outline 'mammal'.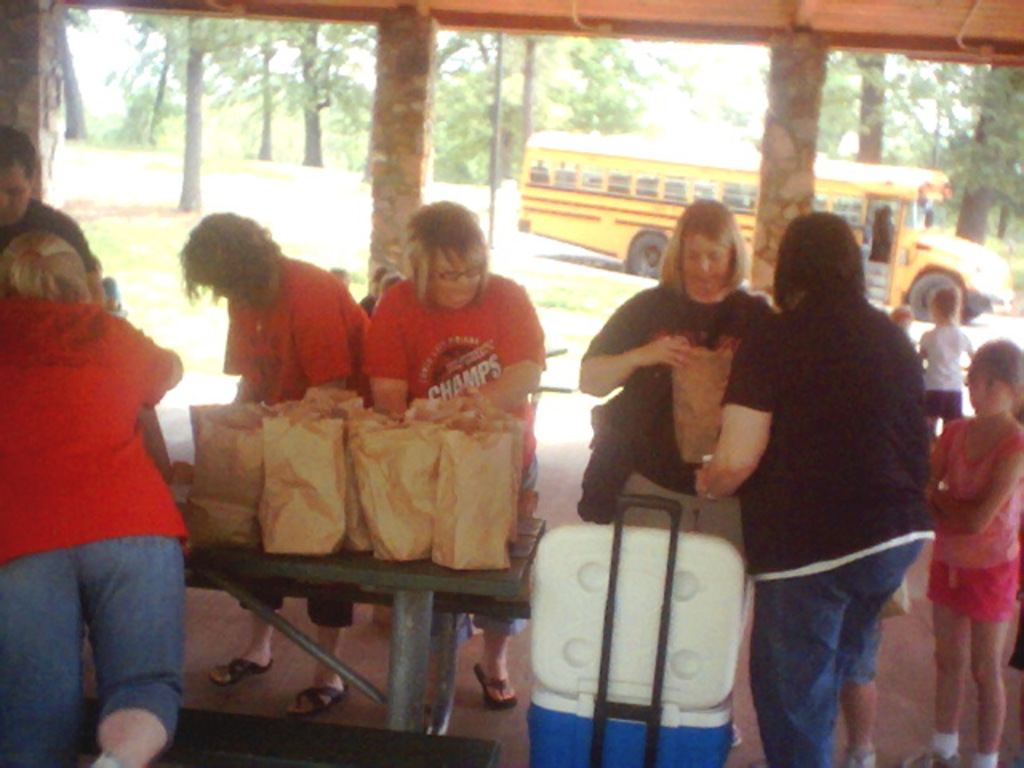
Outline: Rect(576, 190, 778, 747).
